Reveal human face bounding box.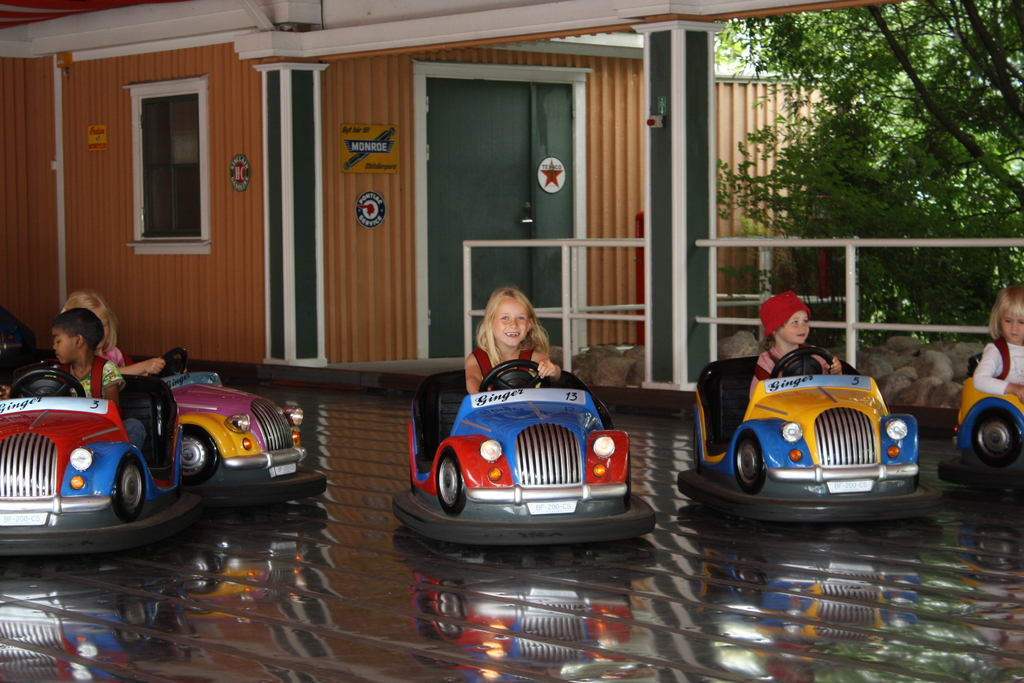
Revealed: bbox=(785, 308, 810, 343).
